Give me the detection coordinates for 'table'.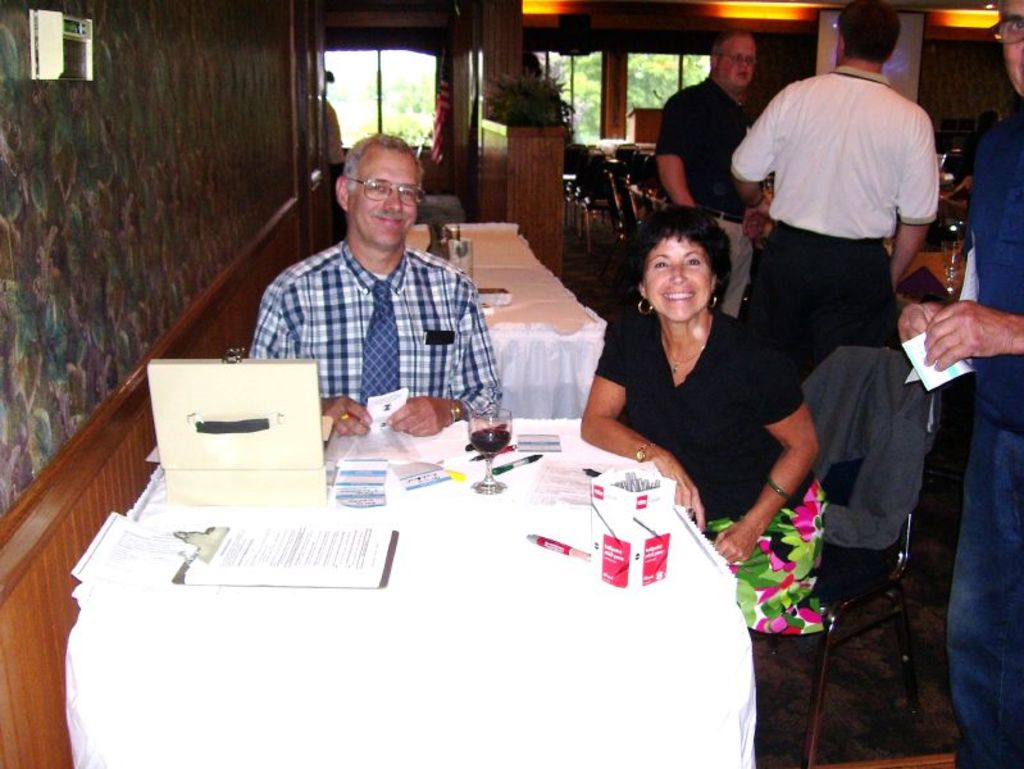
BBox(414, 218, 605, 426).
